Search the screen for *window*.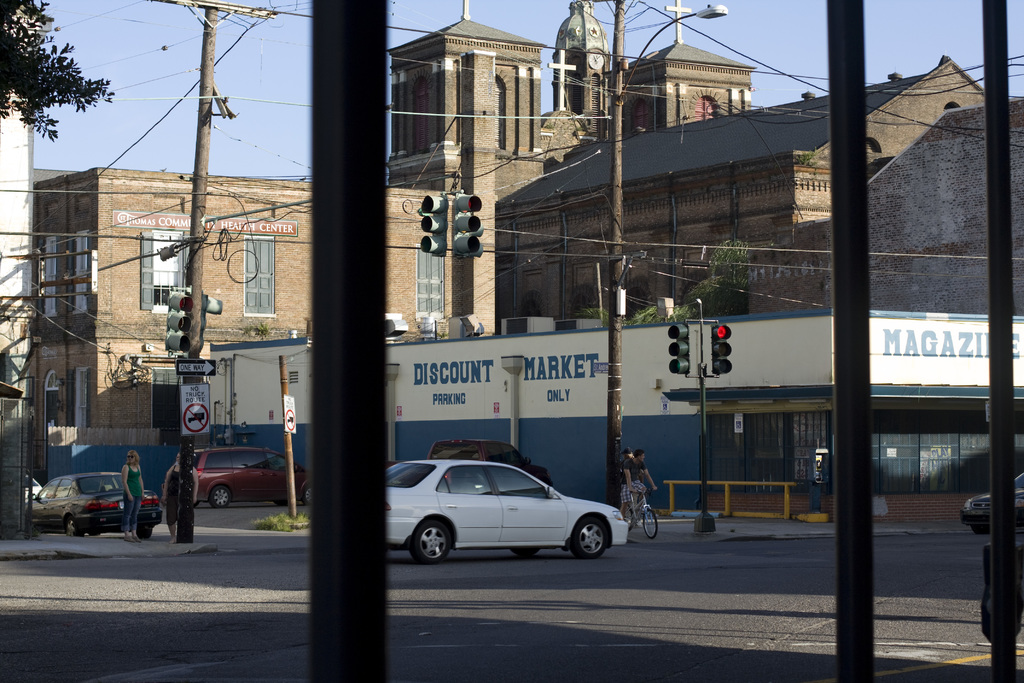
Found at detection(416, 245, 448, 320).
